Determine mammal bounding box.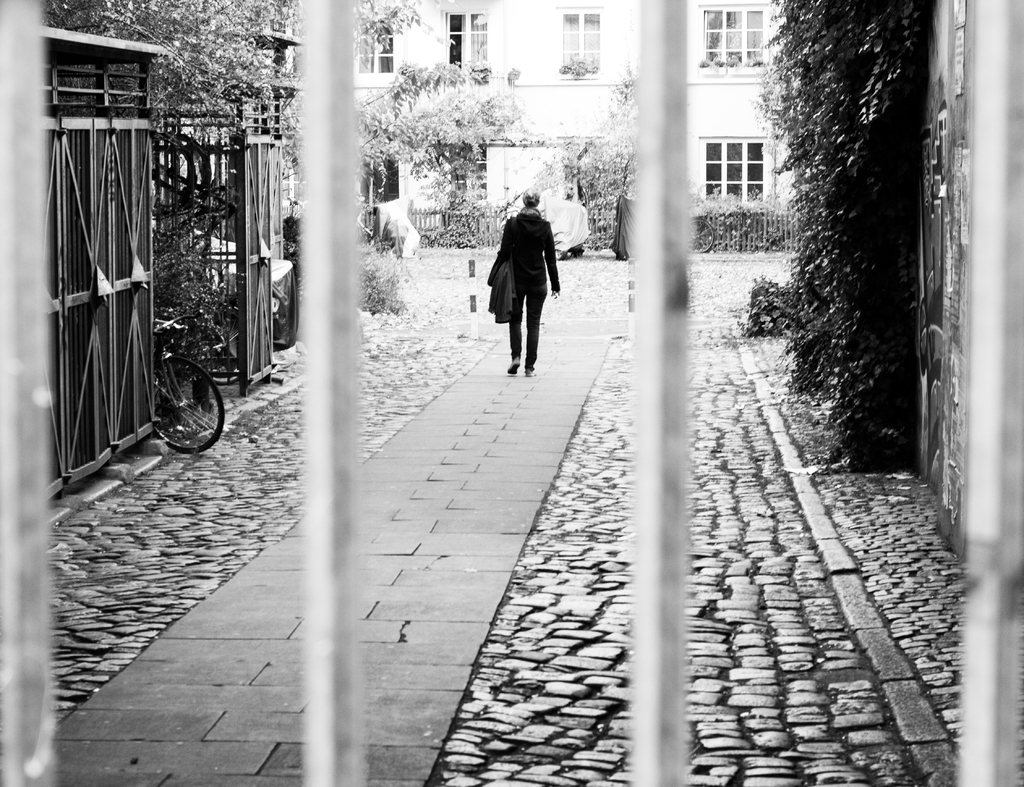
Determined: locate(479, 190, 561, 375).
